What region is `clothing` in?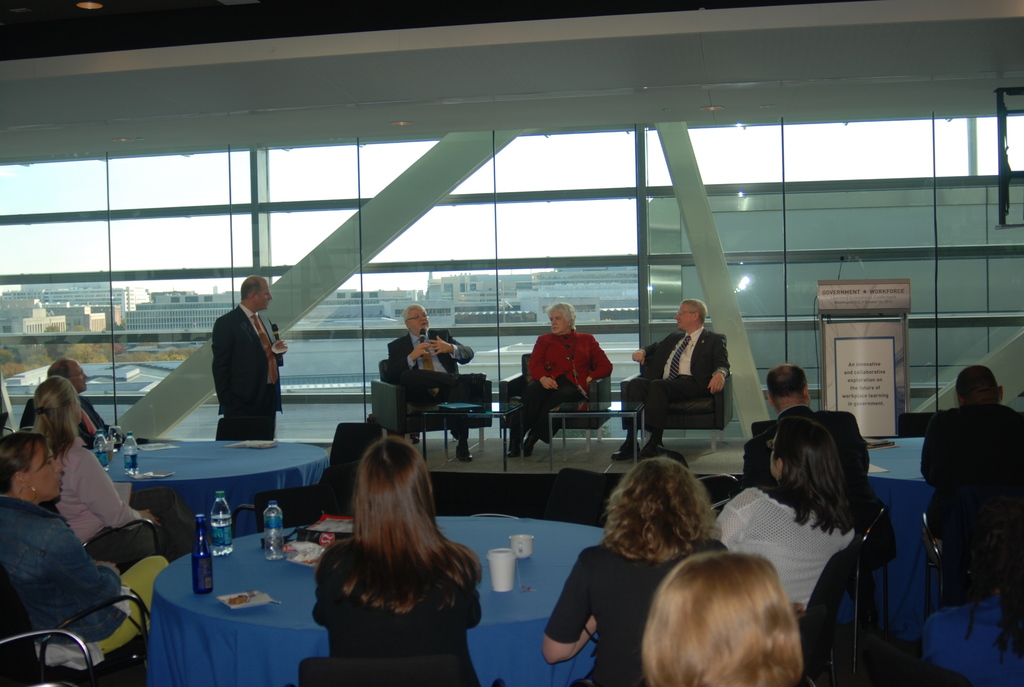
rect(510, 328, 616, 449).
